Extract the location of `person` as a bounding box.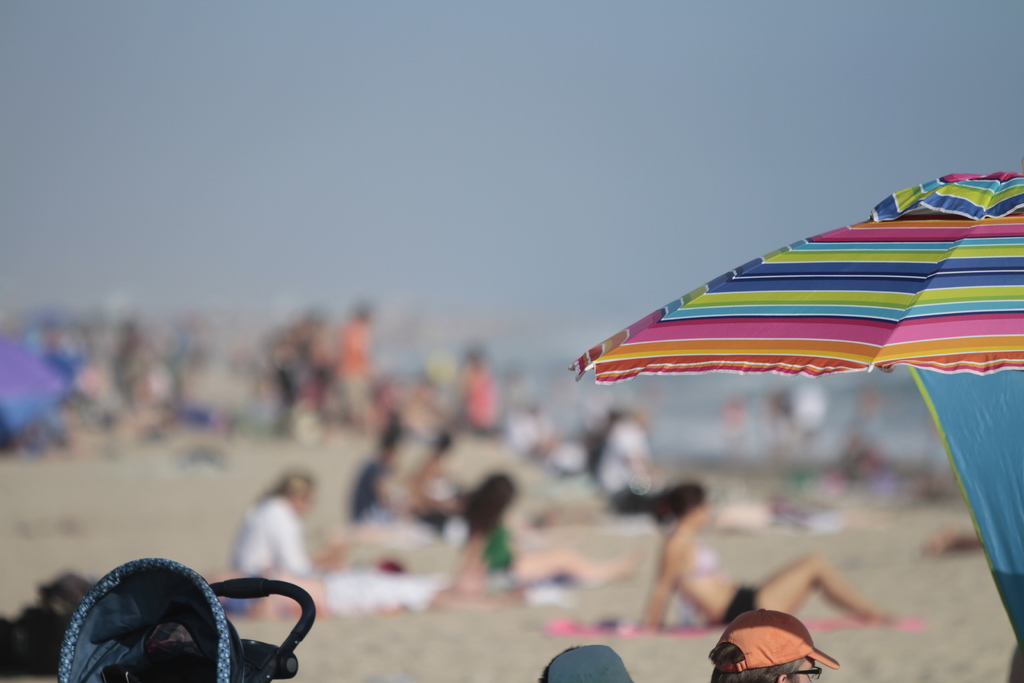
[left=435, top=470, right=640, bottom=602].
